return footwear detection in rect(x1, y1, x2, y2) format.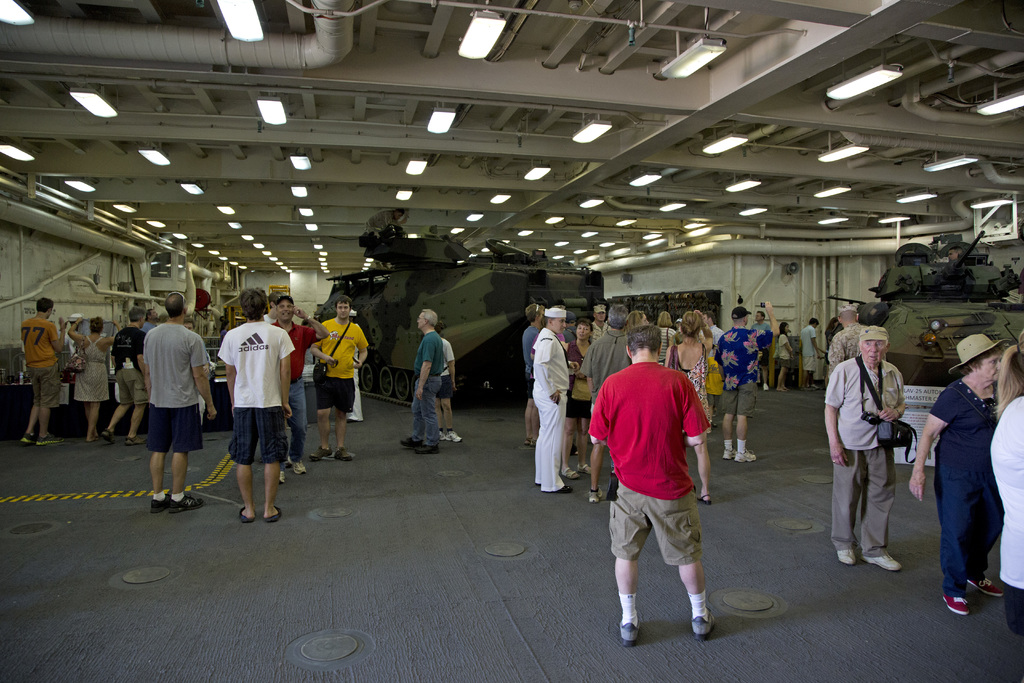
rect(400, 436, 441, 455).
